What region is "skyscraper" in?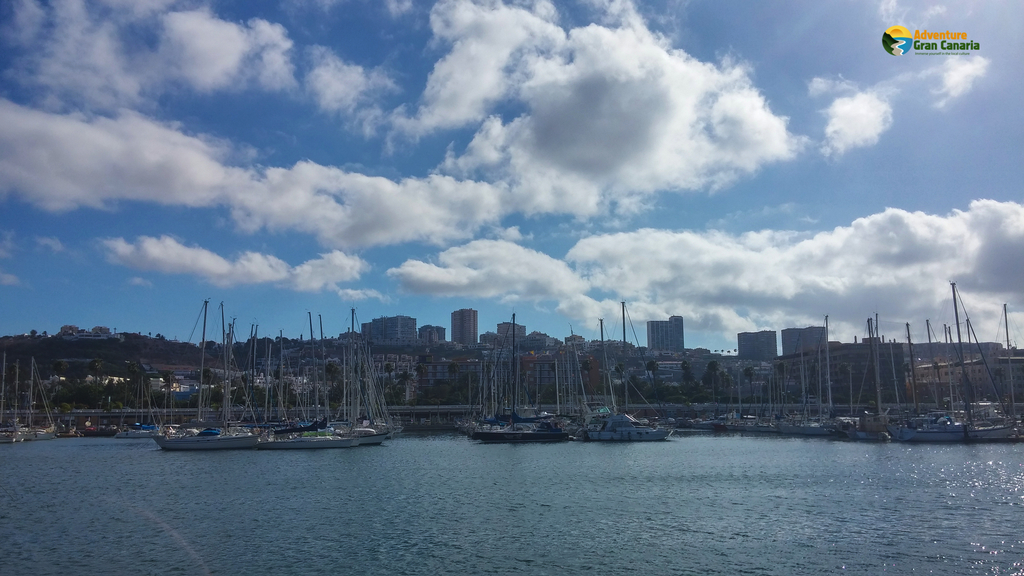
bbox(499, 323, 525, 347).
